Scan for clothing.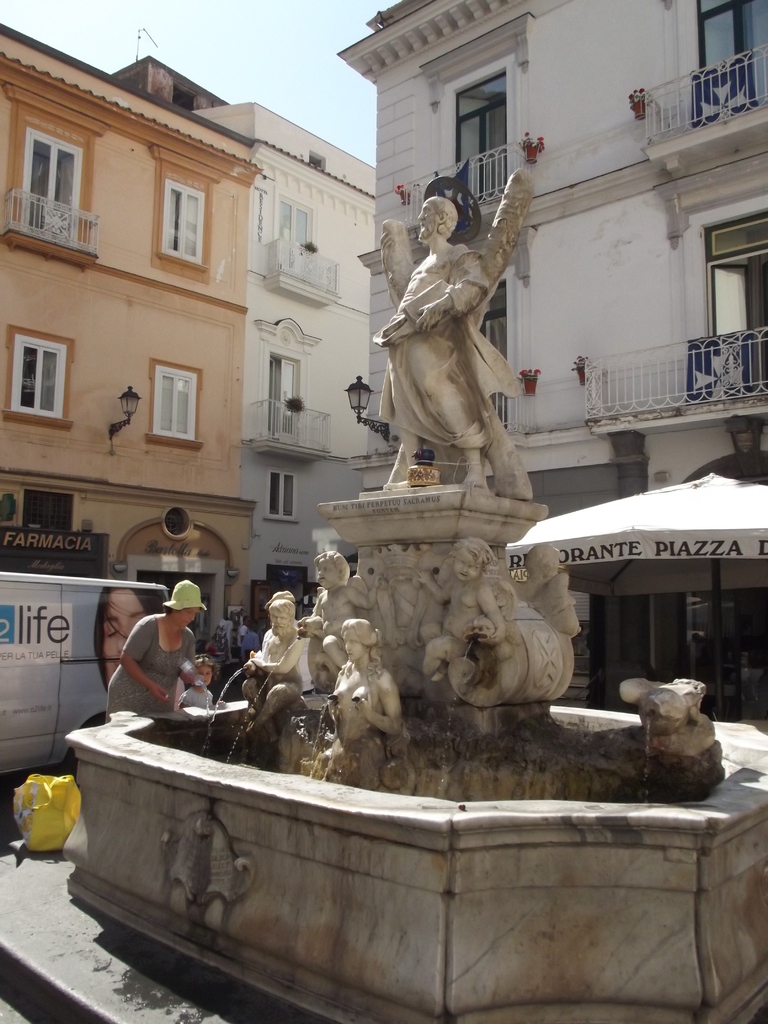
Scan result: (112,614,206,721).
